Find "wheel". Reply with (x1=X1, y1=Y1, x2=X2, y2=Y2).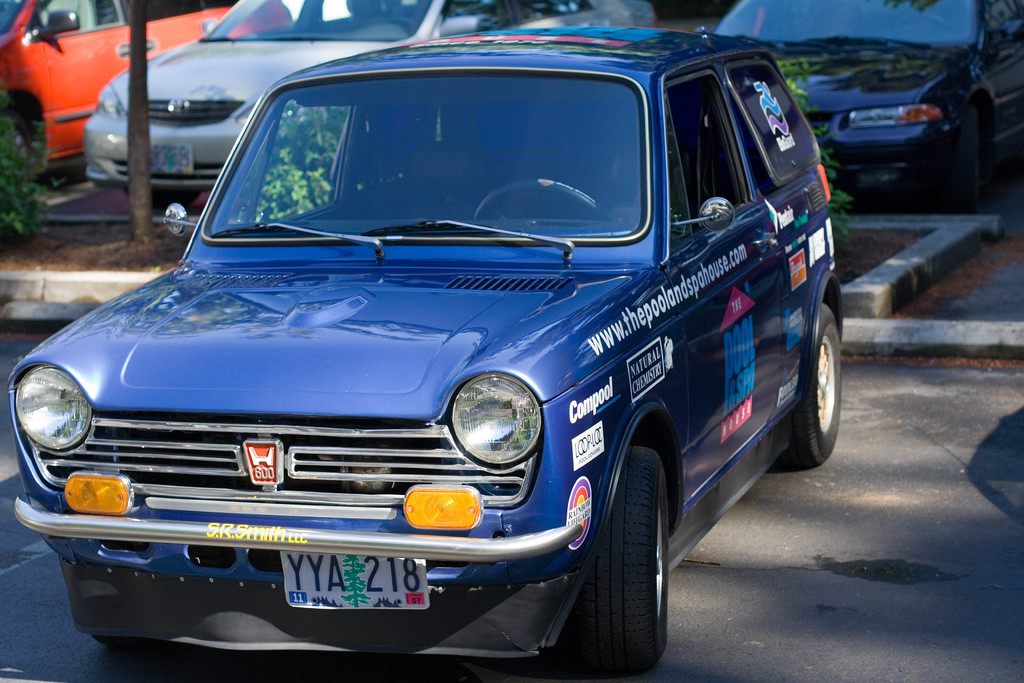
(x1=92, y1=638, x2=158, y2=650).
